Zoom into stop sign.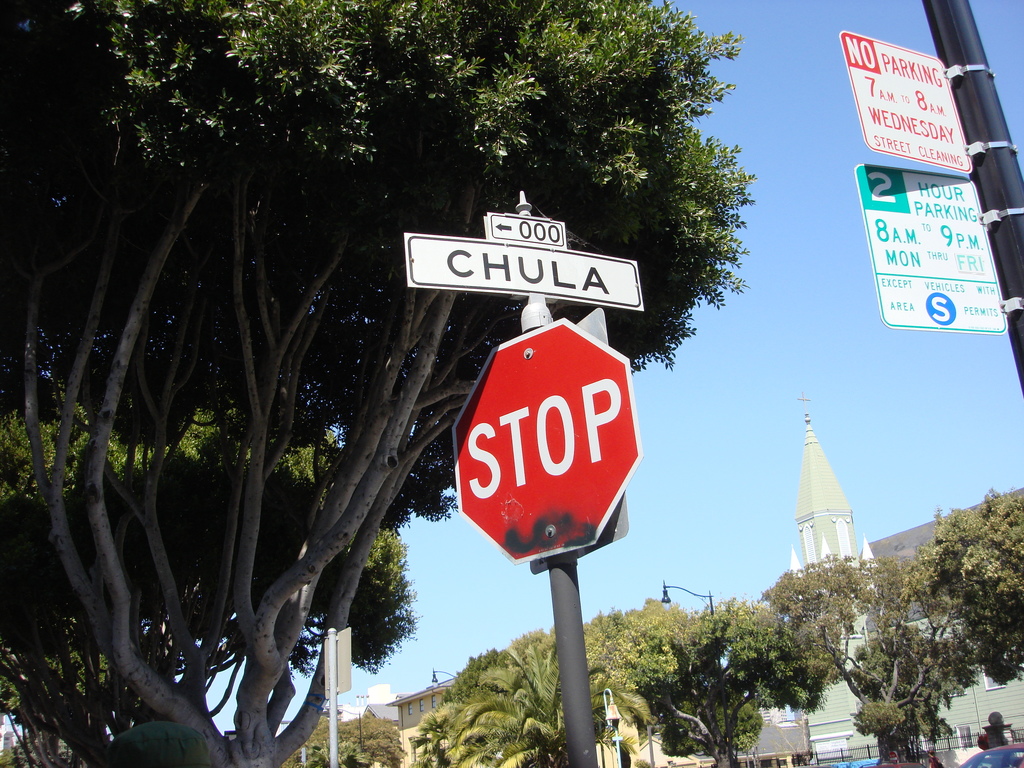
Zoom target: 451, 315, 645, 567.
